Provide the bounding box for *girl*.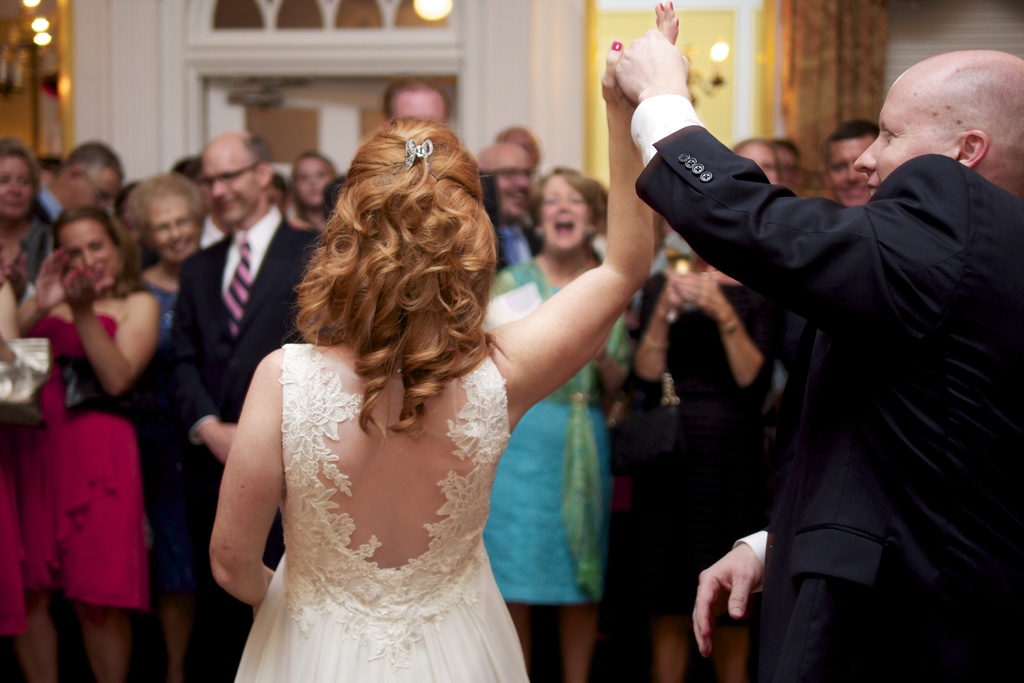
(208, 4, 680, 682).
